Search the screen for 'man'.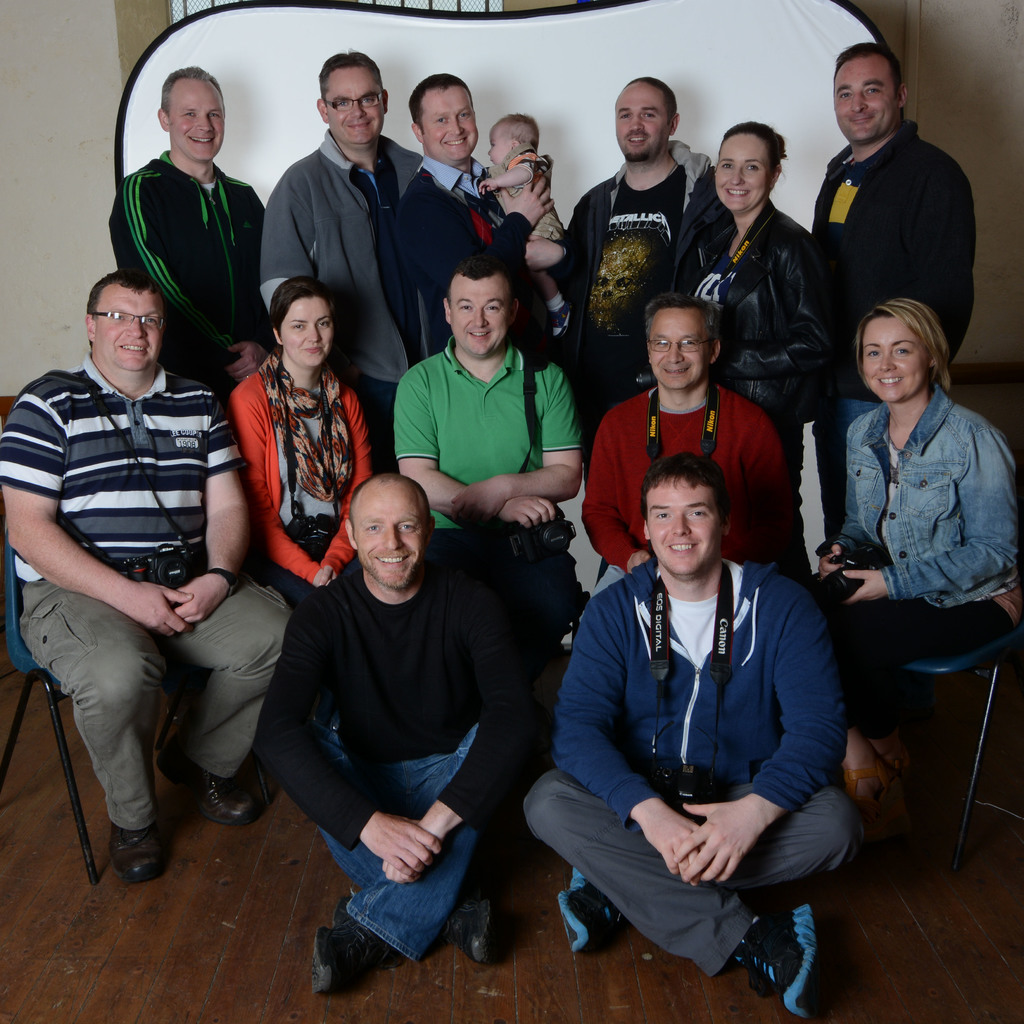
Found at box(248, 475, 538, 1001).
